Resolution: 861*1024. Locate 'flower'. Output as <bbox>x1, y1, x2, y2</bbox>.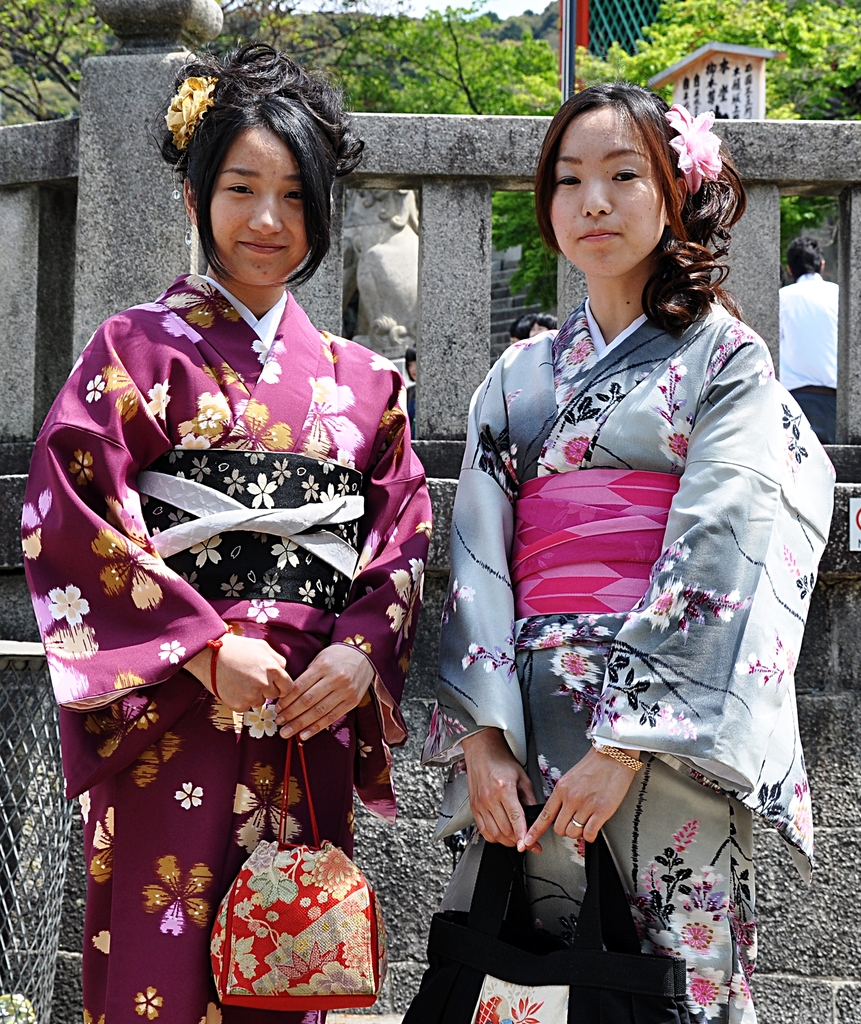
<bbox>264, 573, 279, 600</bbox>.
